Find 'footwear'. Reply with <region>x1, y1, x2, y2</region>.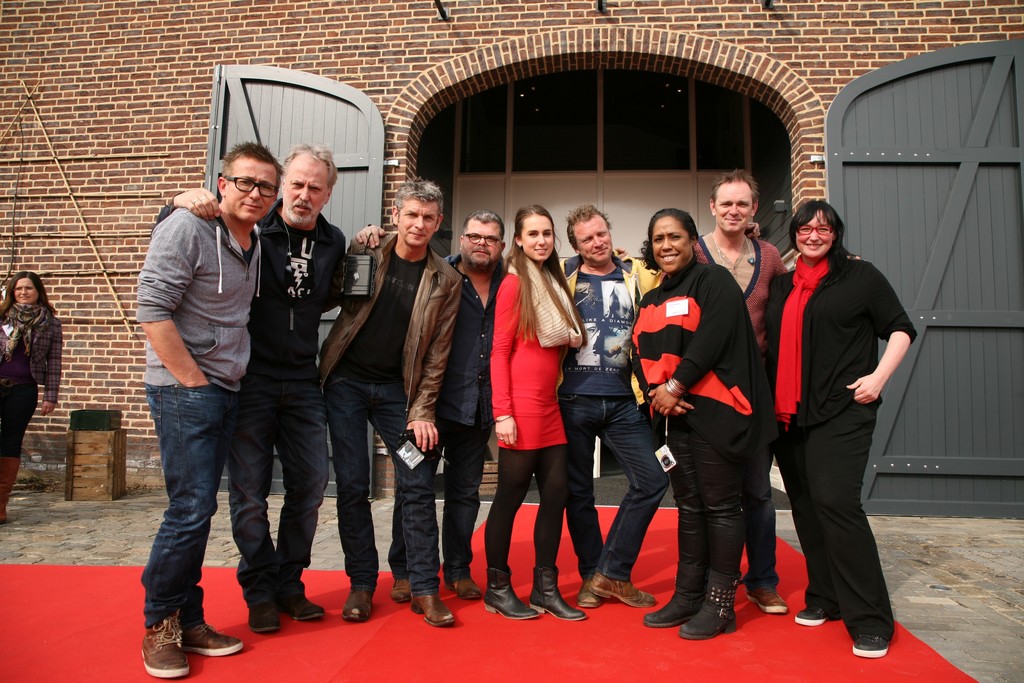
<region>527, 567, 582, 620</region>.
